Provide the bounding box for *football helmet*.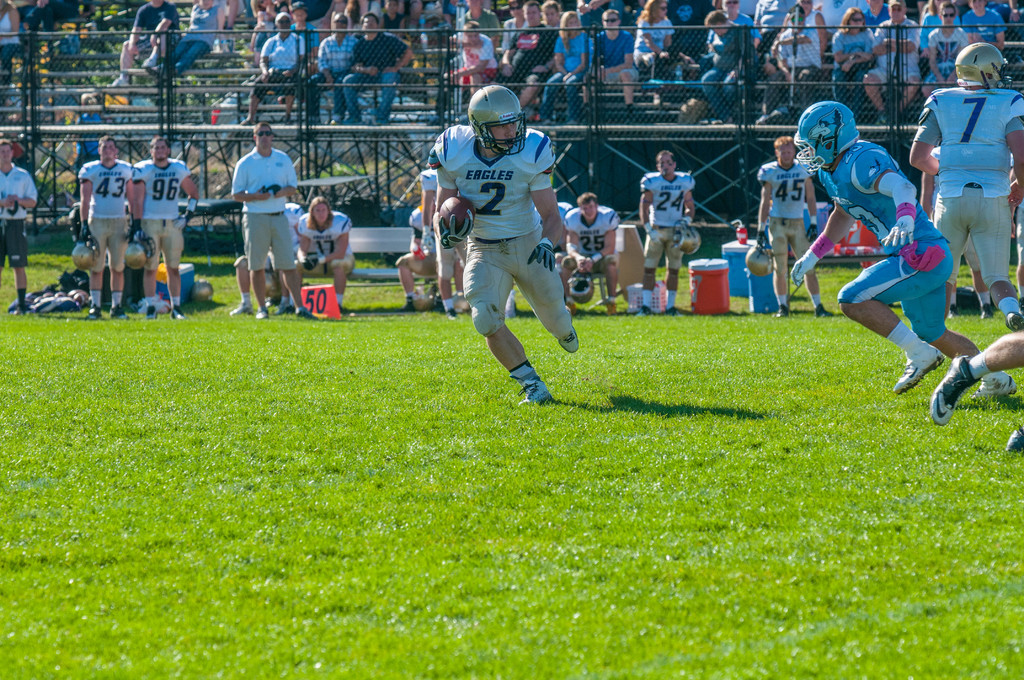
bbox(674, 222, 699, 253).
